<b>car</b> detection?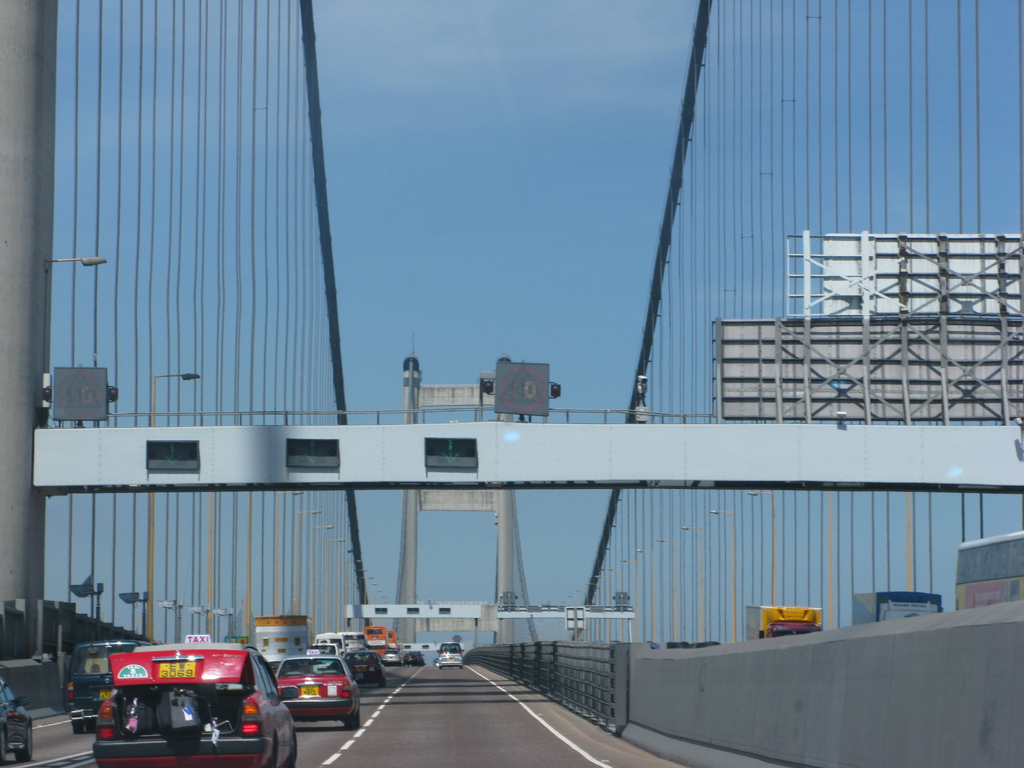
0/673/34/762
